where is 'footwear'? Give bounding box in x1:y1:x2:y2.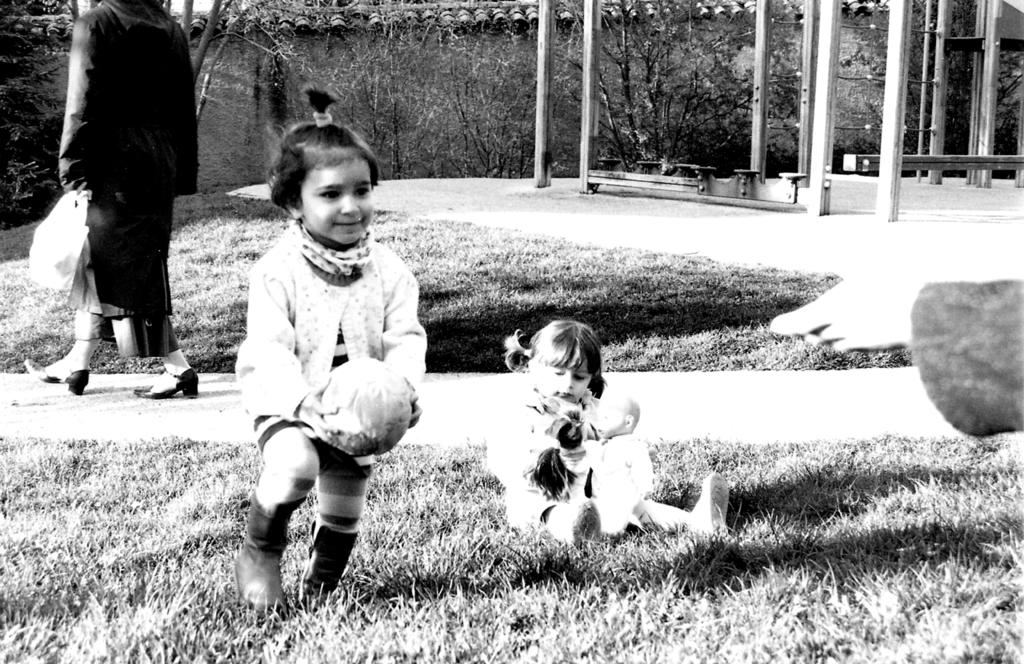
230:494:291:614.
